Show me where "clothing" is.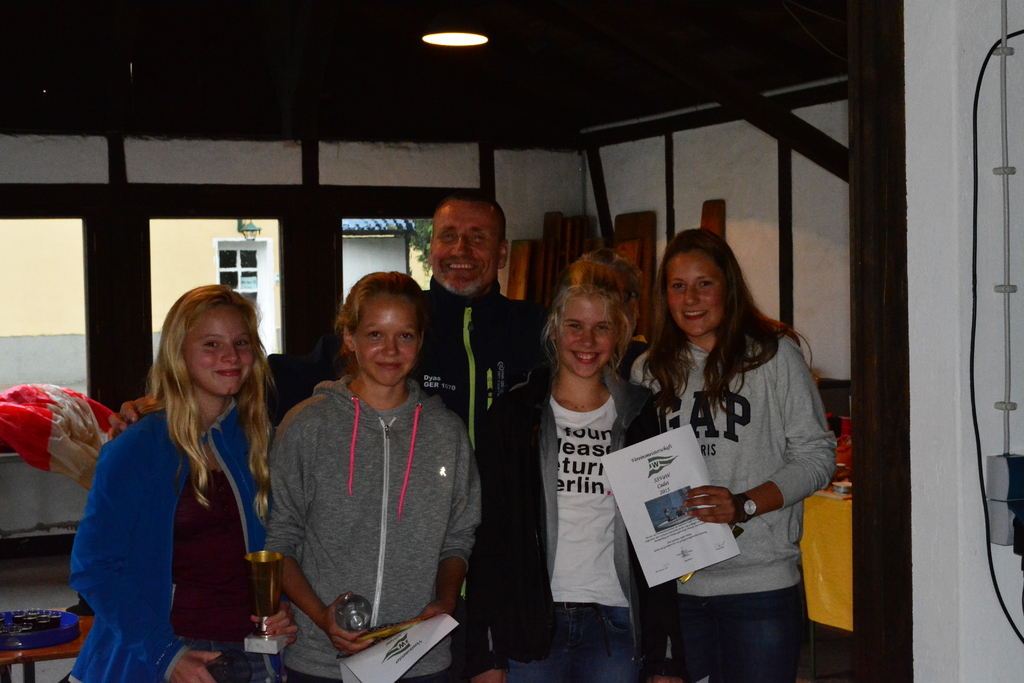
"clothing" is at [413,283,551,468].
